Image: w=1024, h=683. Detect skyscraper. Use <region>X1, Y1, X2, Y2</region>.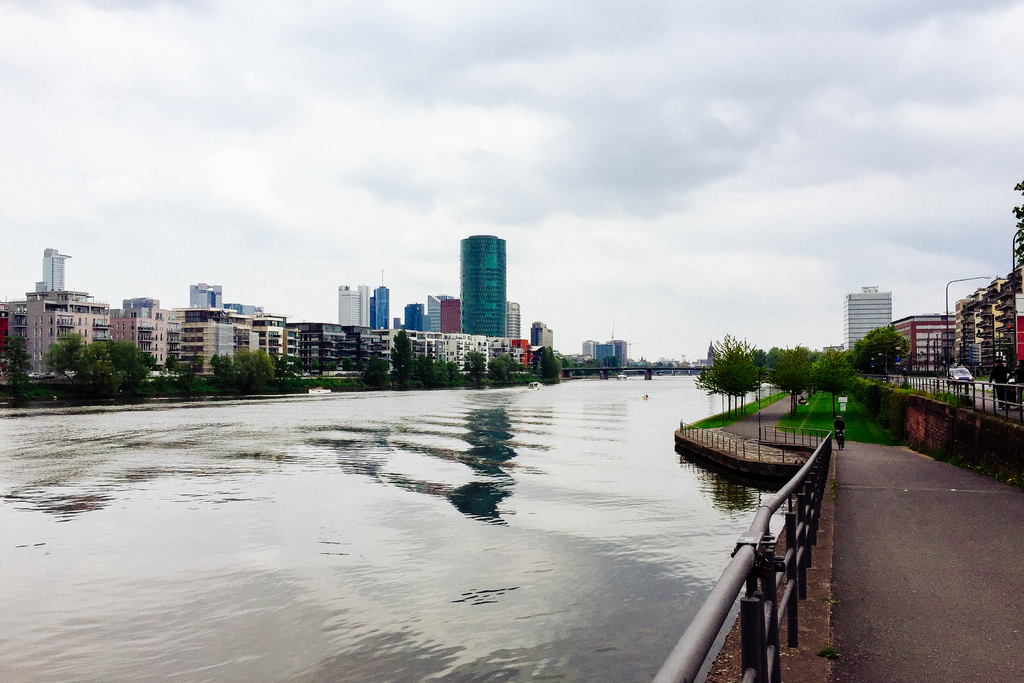
<region>848, 282, 888, 352</region>.
